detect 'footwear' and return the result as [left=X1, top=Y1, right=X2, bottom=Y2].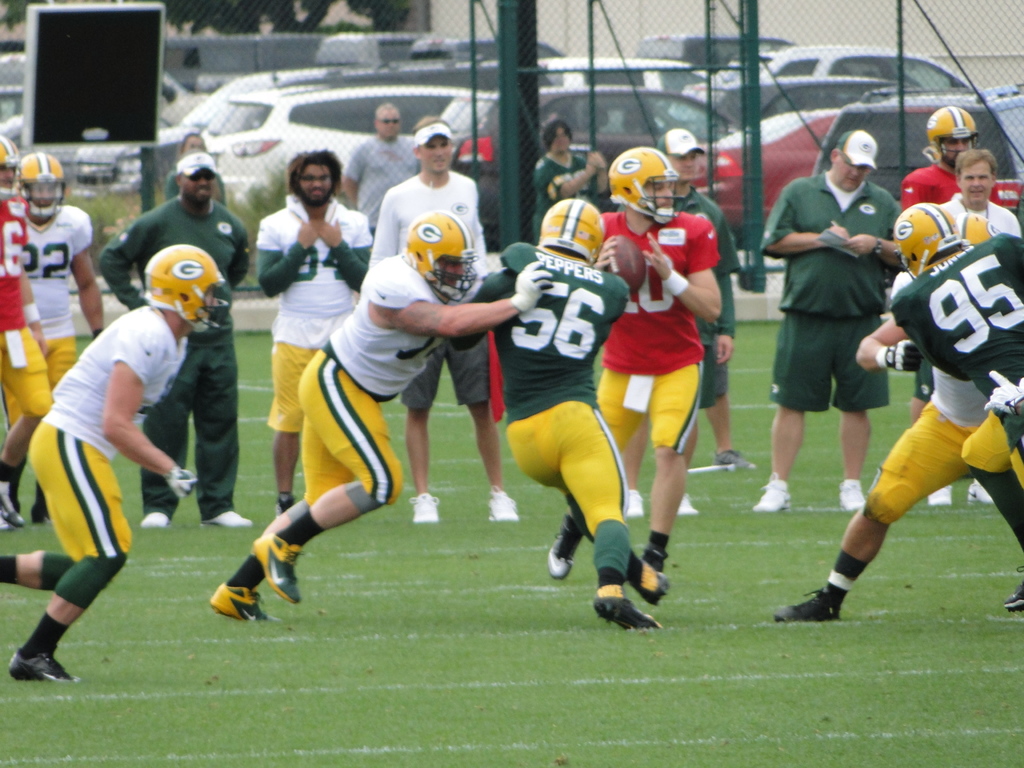
[left=409, top=492, right=440, bottom=520].
